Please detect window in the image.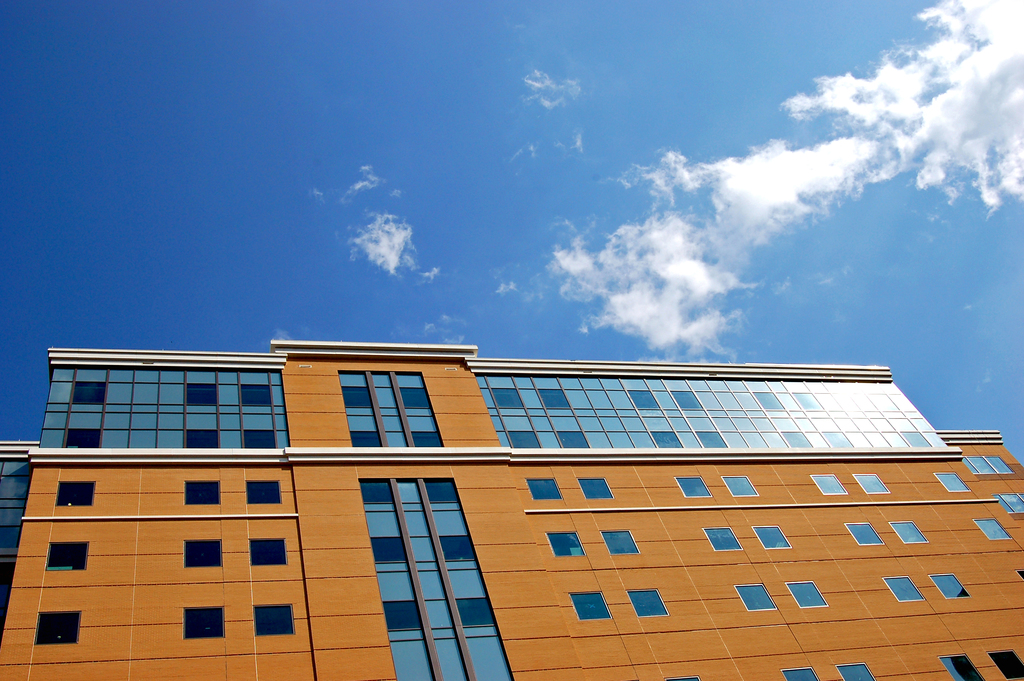
550/531/581/555.
